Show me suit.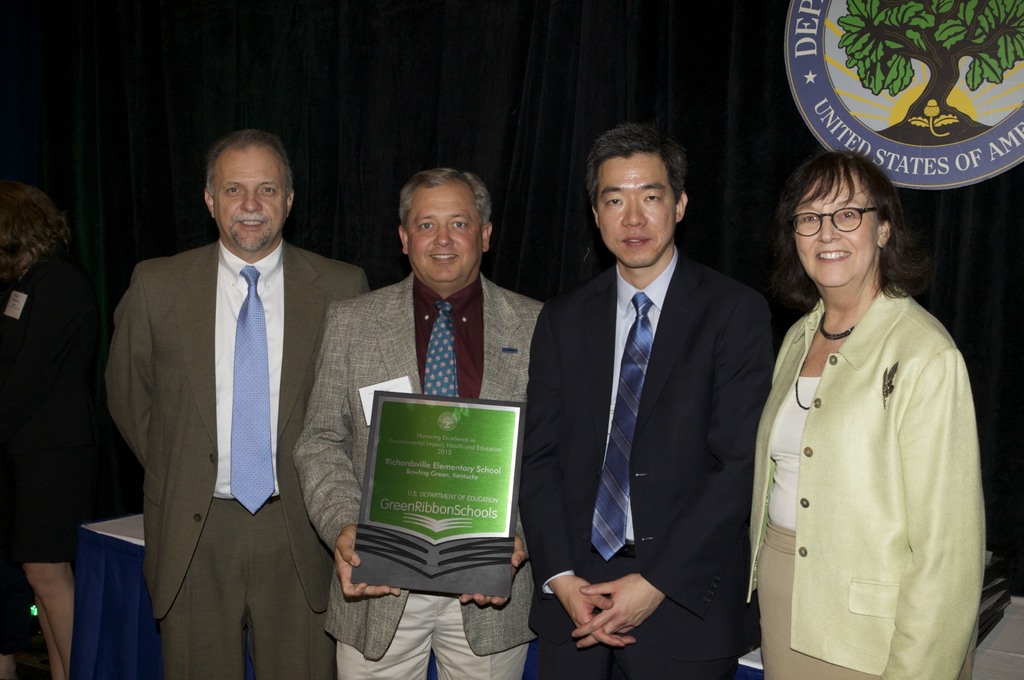
suit is here: (748, 273, 980, 679).
